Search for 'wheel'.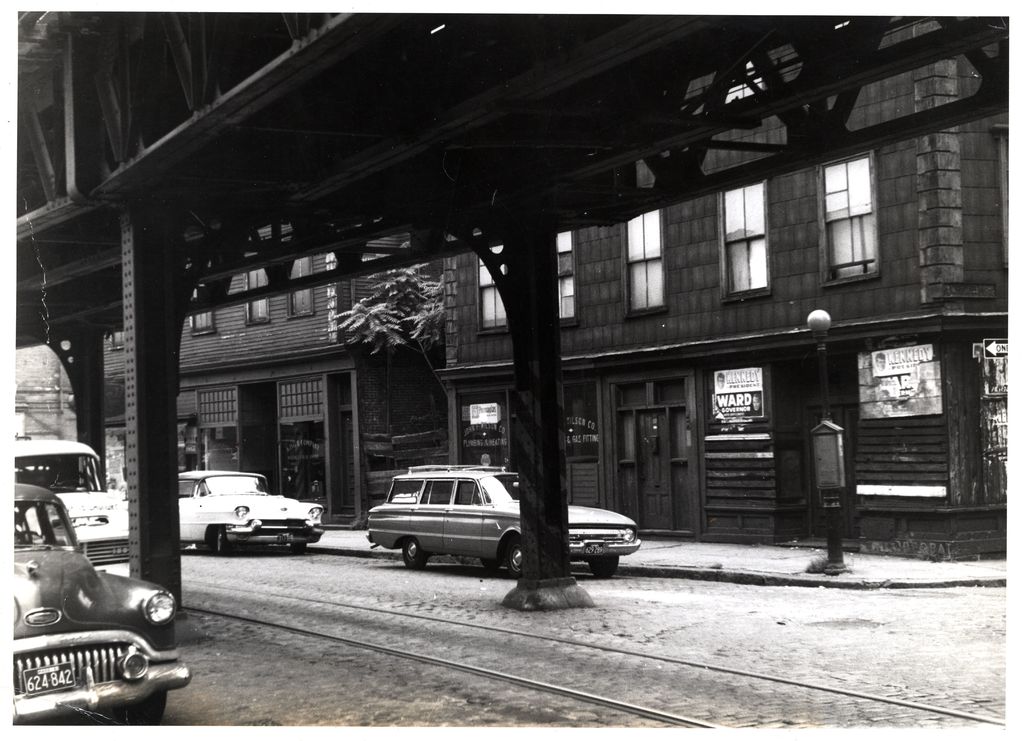
Found at left=403, top=533, right=428, bottom=571.
